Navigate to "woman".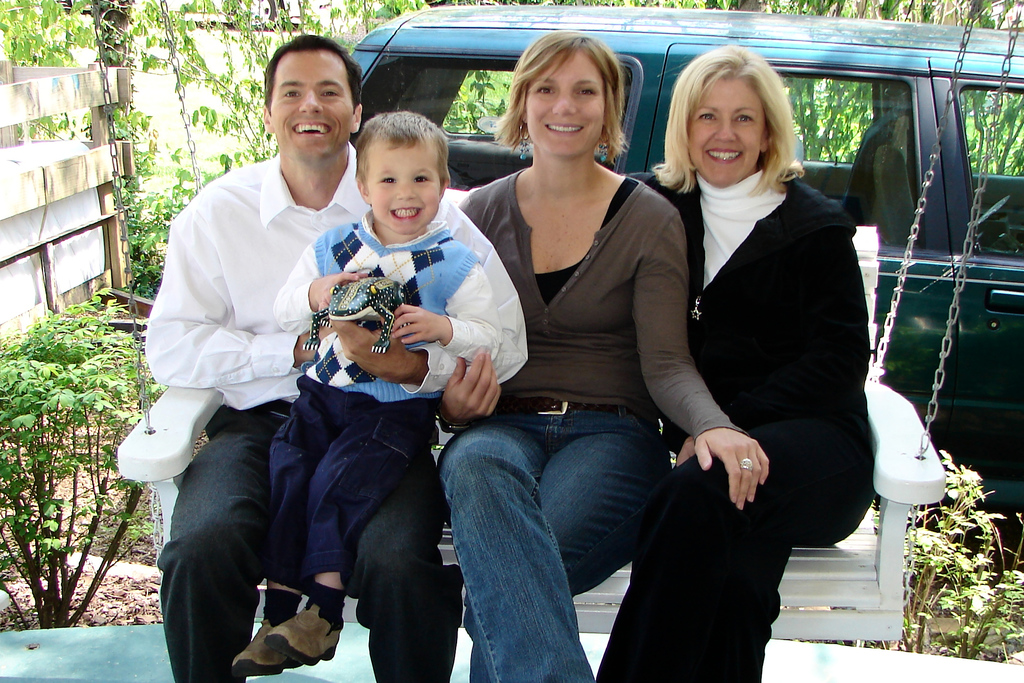
Navigation target: l=434, t=31, r=770, b=682.
